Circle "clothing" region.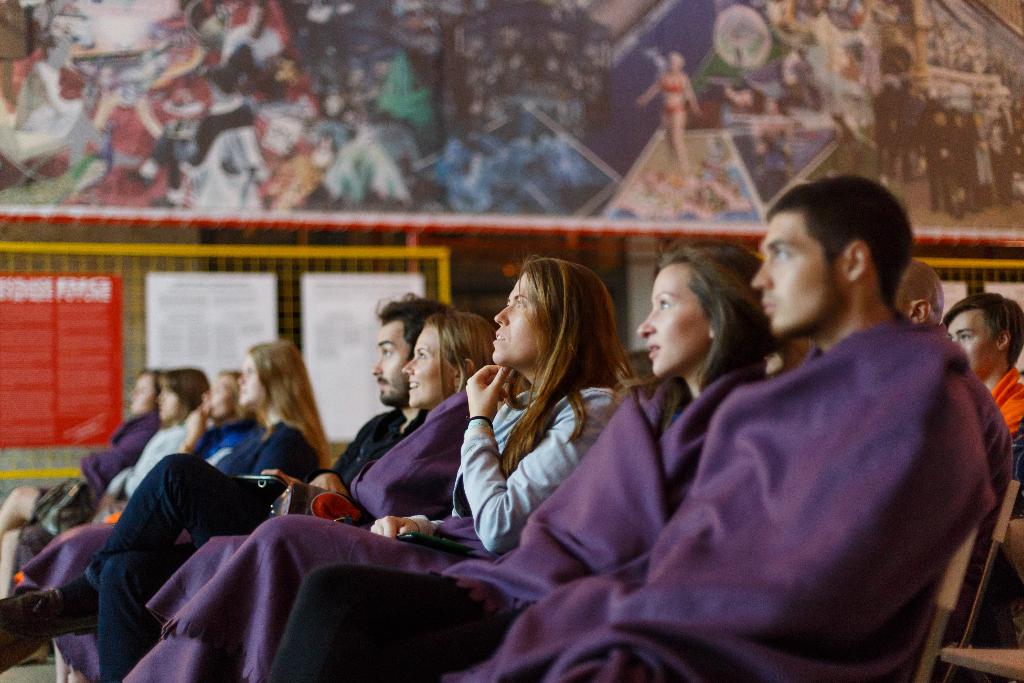
Region: detection(993, 365, 1023, 436).
